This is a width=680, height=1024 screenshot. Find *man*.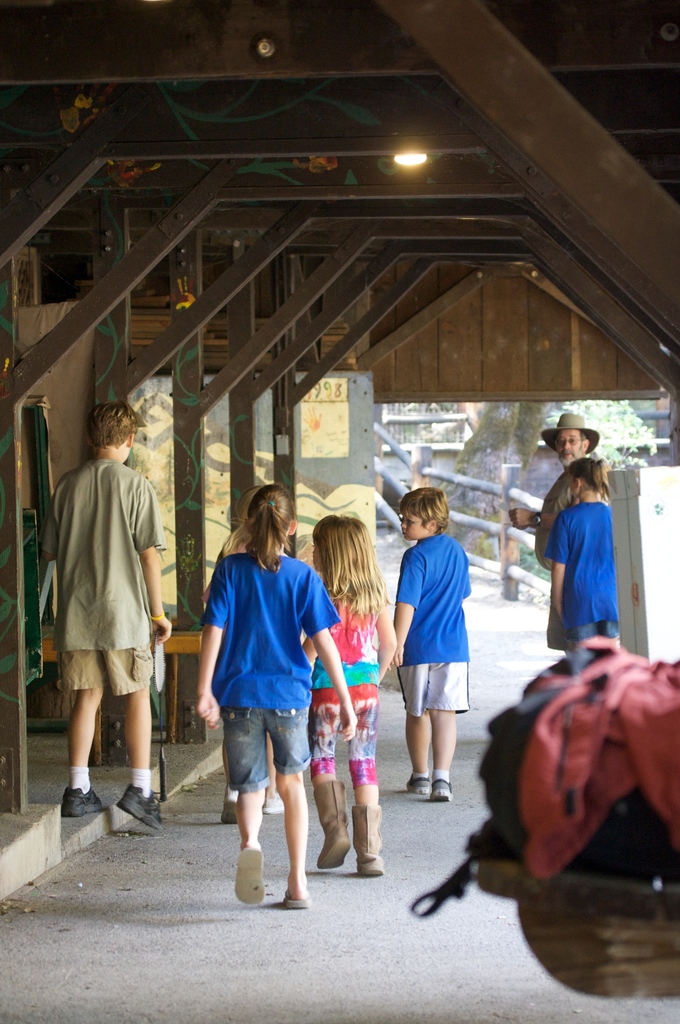
Bounding box: <region>36, 393, 174, 842</region>.
